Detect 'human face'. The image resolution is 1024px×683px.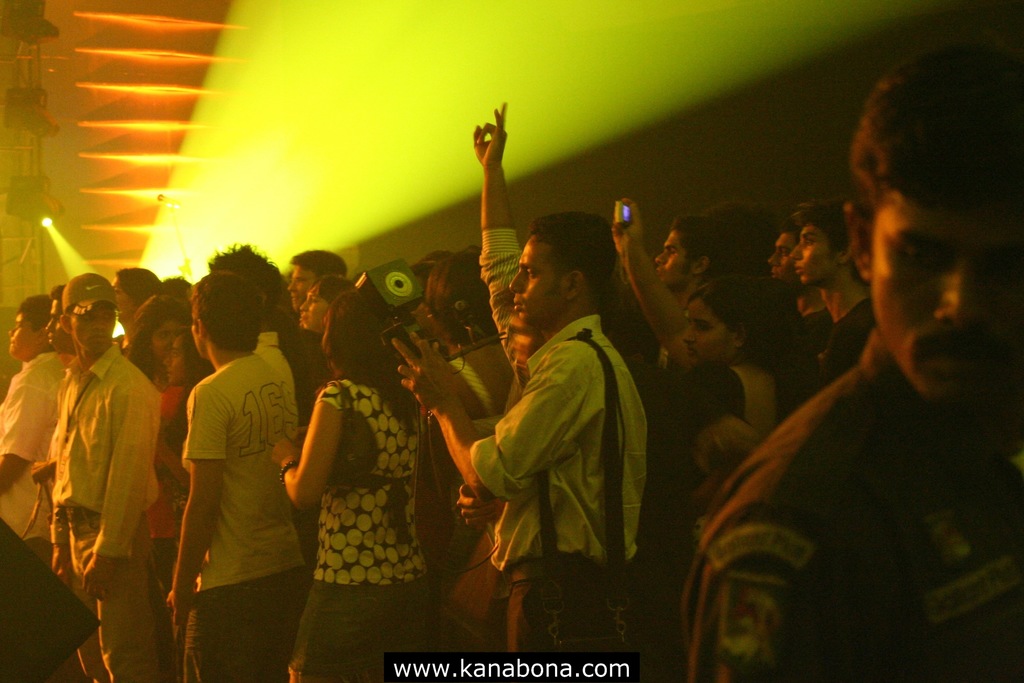
locate(164, 338, 188, 381).
